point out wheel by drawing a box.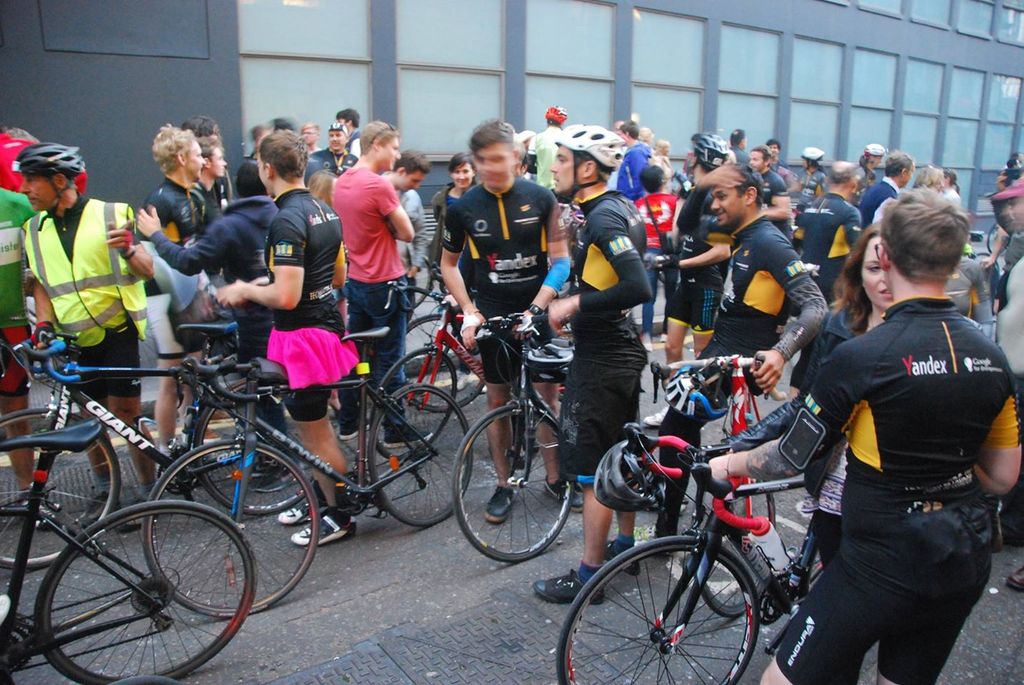
<bbox>795, 542, 823, 604</bbox>.
